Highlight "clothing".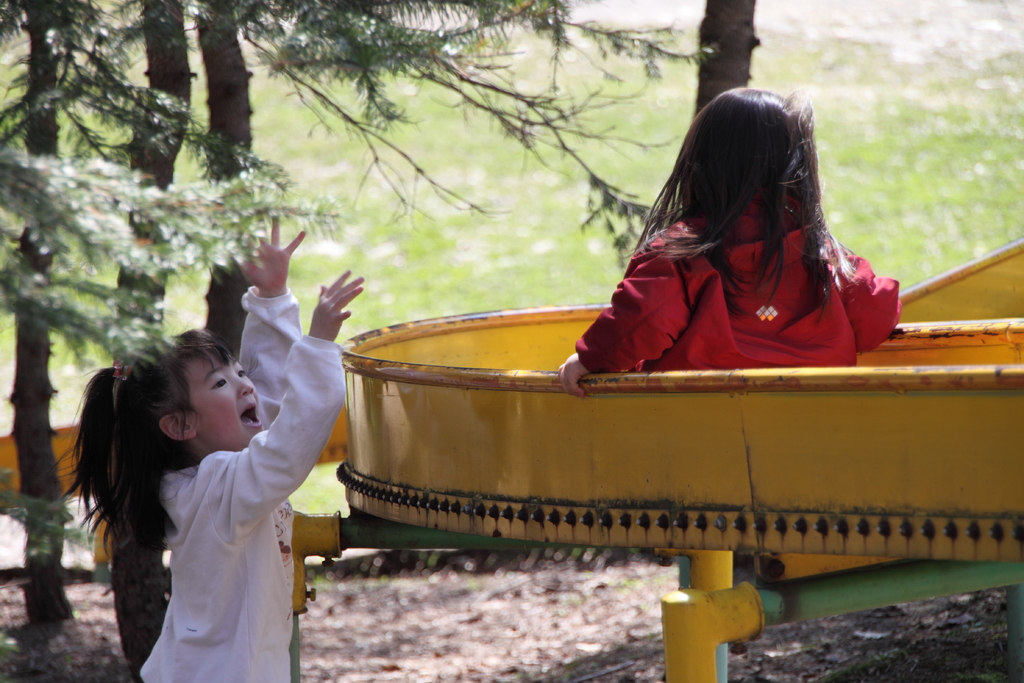
Highlighted region: [563, 204, 916, 375].
